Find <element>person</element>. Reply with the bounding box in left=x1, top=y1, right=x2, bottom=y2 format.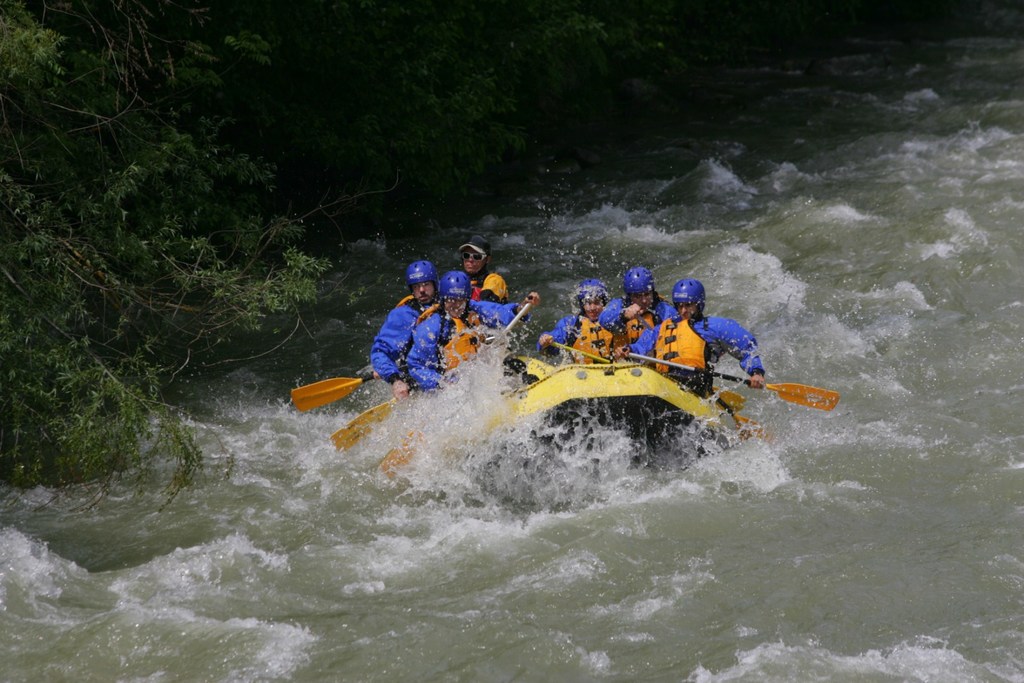
left=537, top=281, right=627, bottom=366.
